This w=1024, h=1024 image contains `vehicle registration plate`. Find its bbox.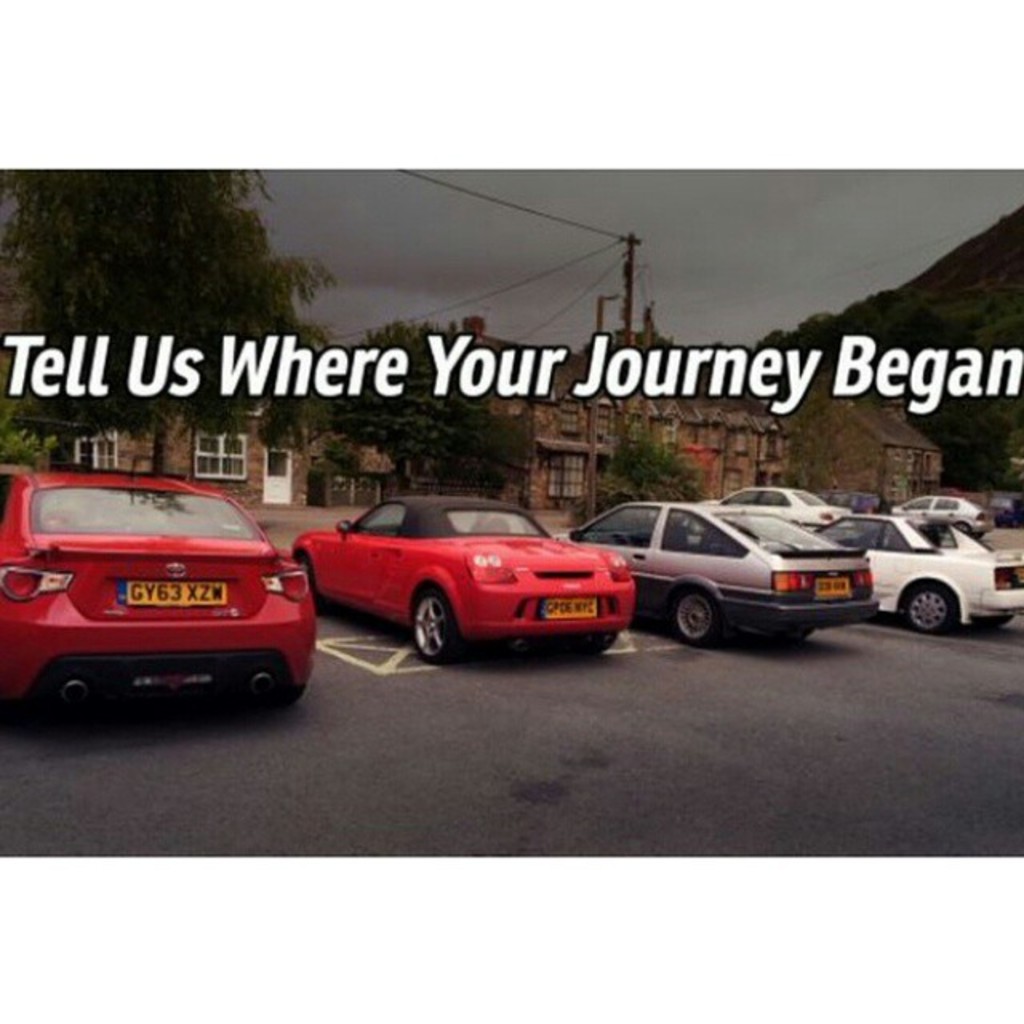
(left=118, top=582, right=222, bottom=603).
